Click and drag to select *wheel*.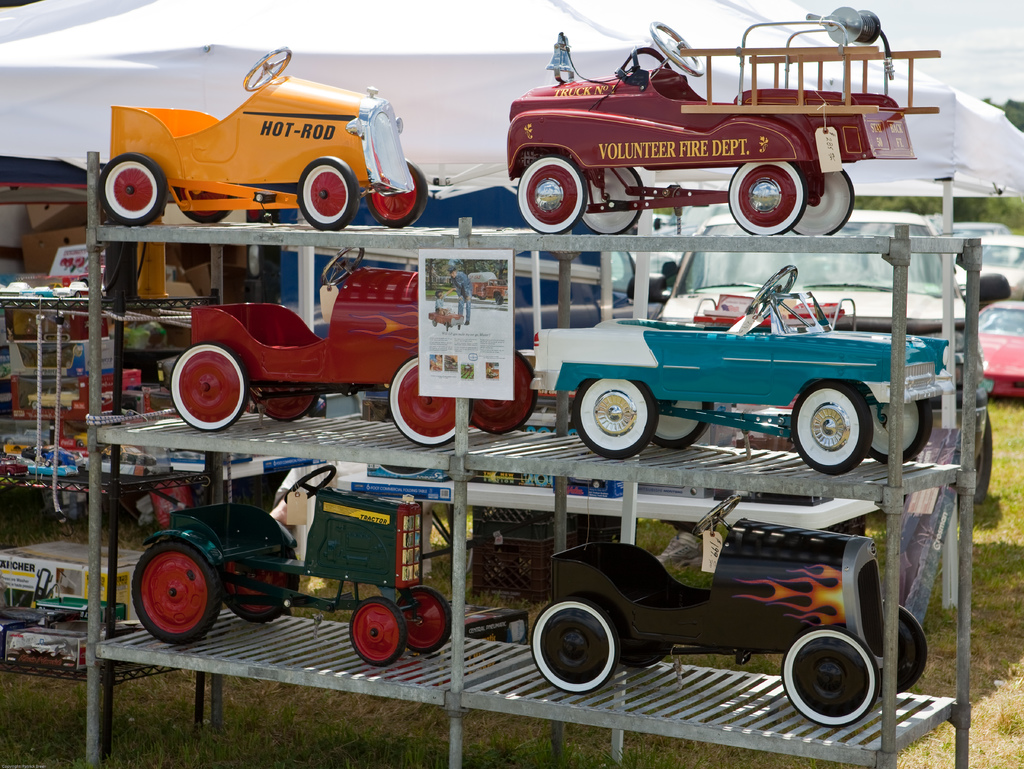
Selection: (left=100, top=151, right=170, bottom=227).
